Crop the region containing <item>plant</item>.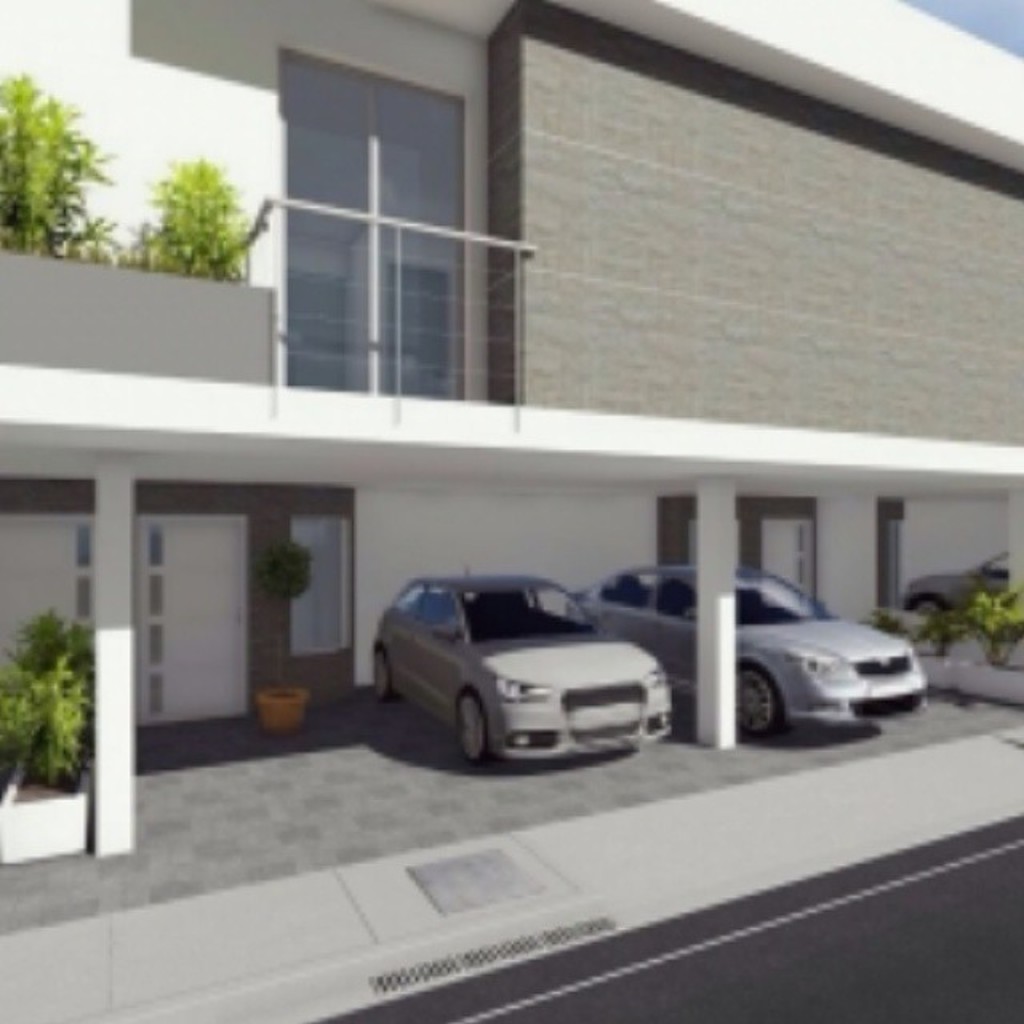
Crop region: <bbox>0, 606, 98, 806</bbox>.
